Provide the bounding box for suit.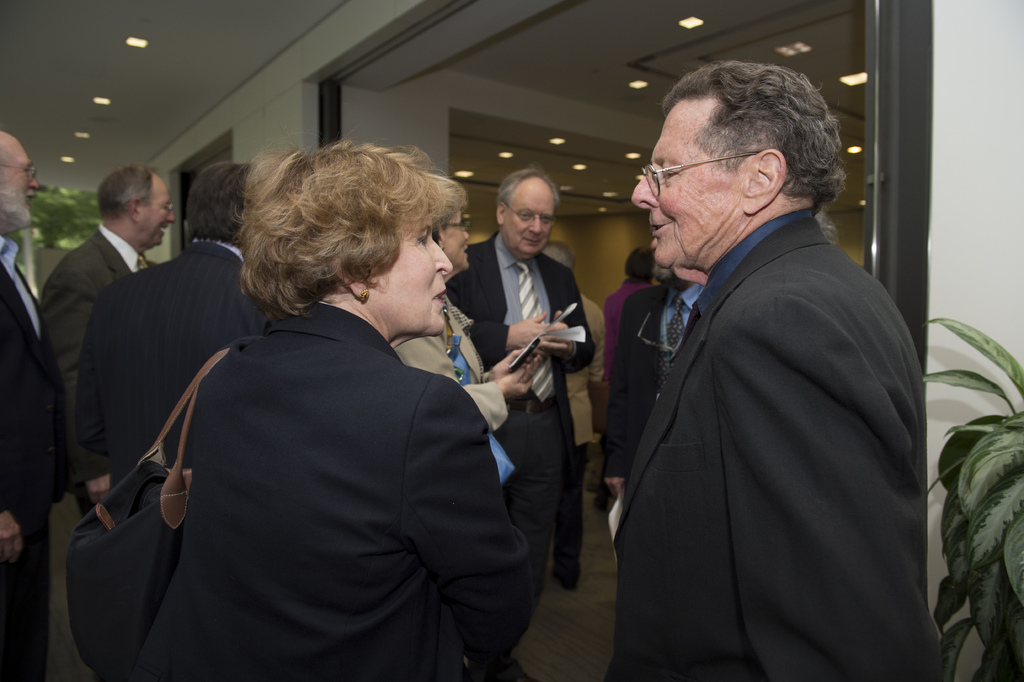
(458, 229, 594, 529).
